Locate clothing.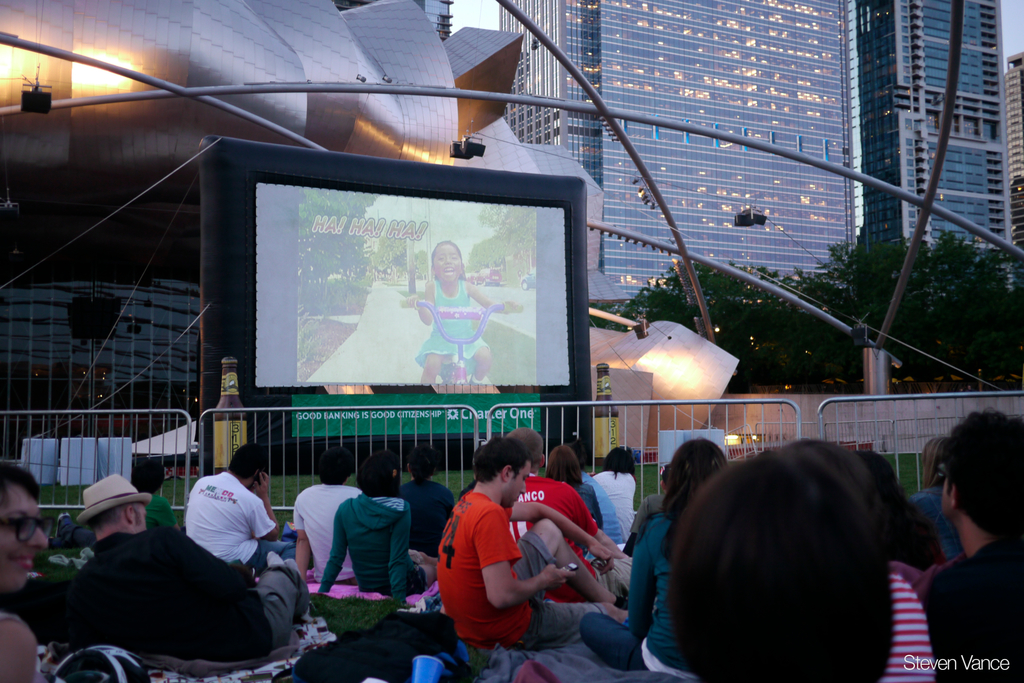
Bounding box: 511 529 611 646.
